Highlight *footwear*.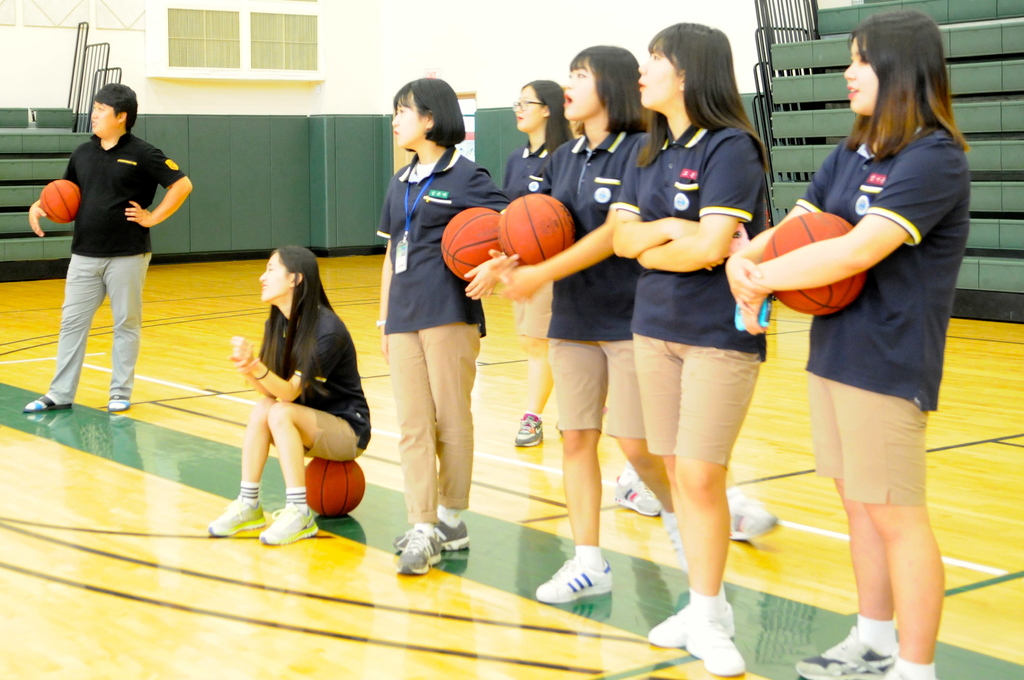
Highlighted region: <region>682, 617, 744, 677</region>.
